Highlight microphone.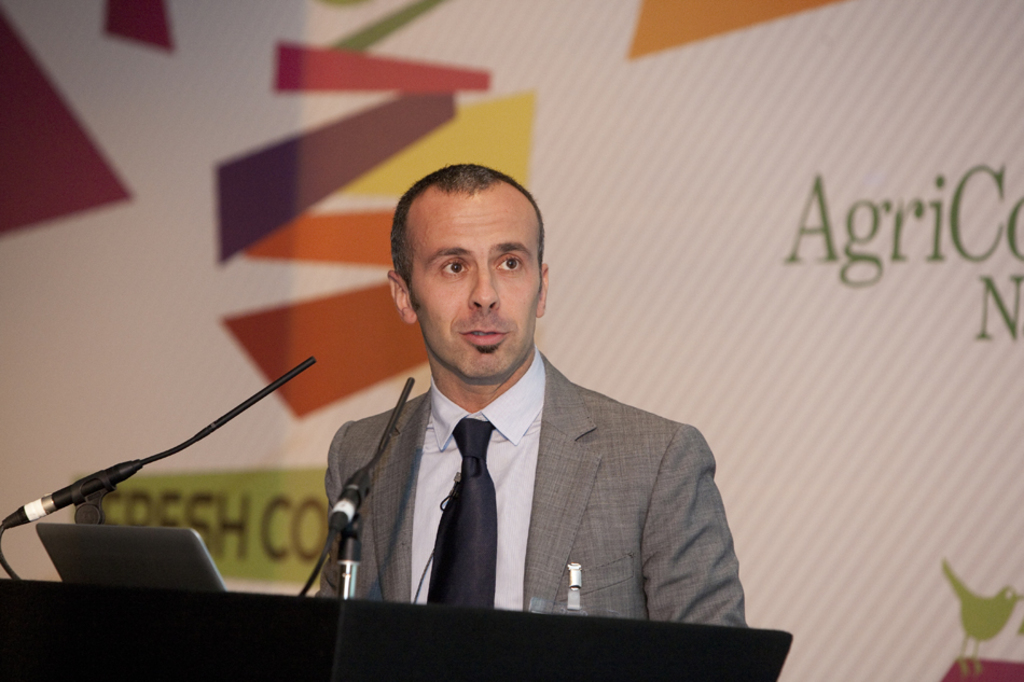
Highlighted region: [x1=0, y1=358, x2=314, y2=528].
